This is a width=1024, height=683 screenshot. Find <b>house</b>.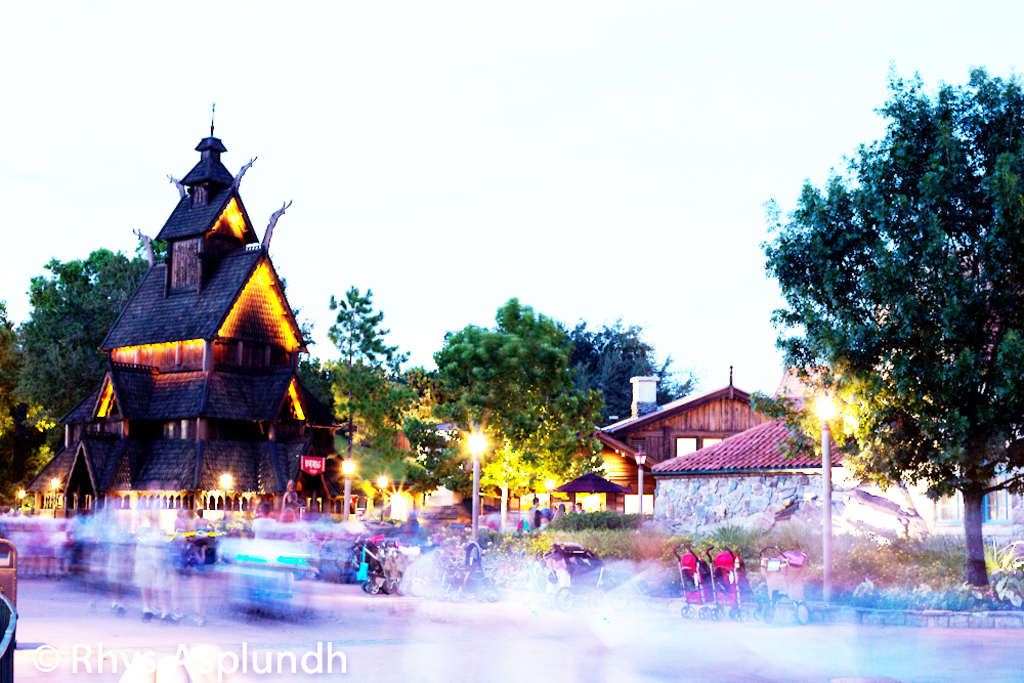
Bounding box: 504:357:870:546.
